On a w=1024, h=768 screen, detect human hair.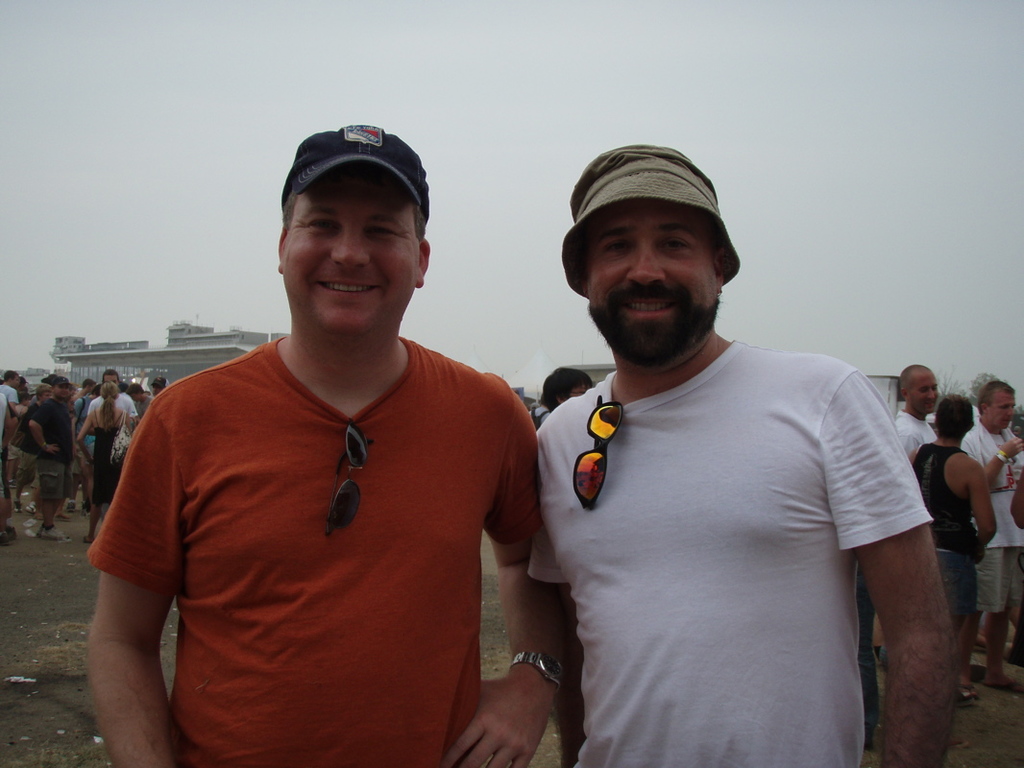
crop(96, 377, 125, 423).
